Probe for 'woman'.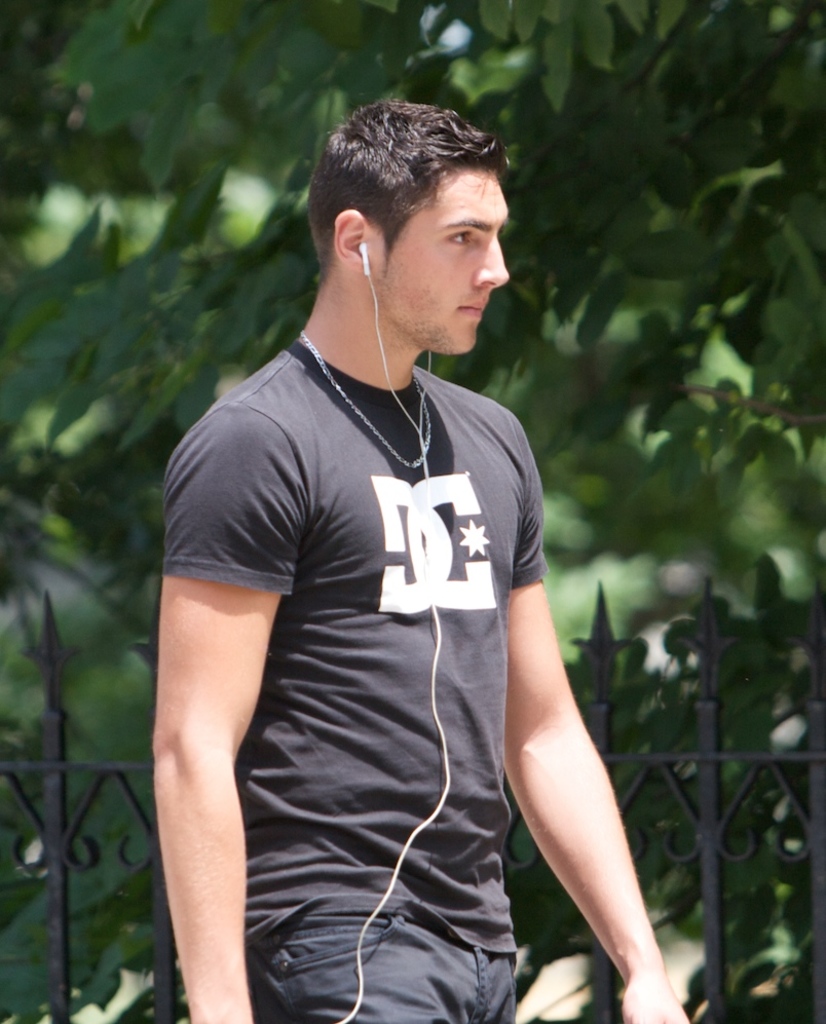
Probe result: [x1=138, y1=71, x2=636, y2=1023].
